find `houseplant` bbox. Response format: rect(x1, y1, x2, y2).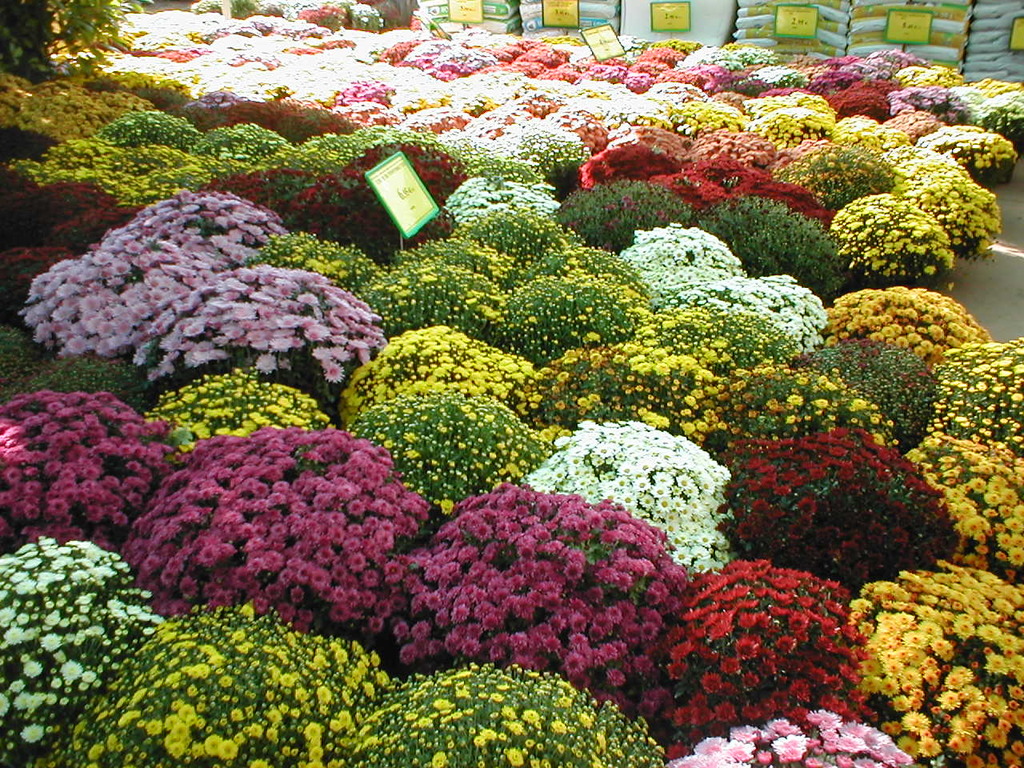
rect(8, 398, 187, 570).
